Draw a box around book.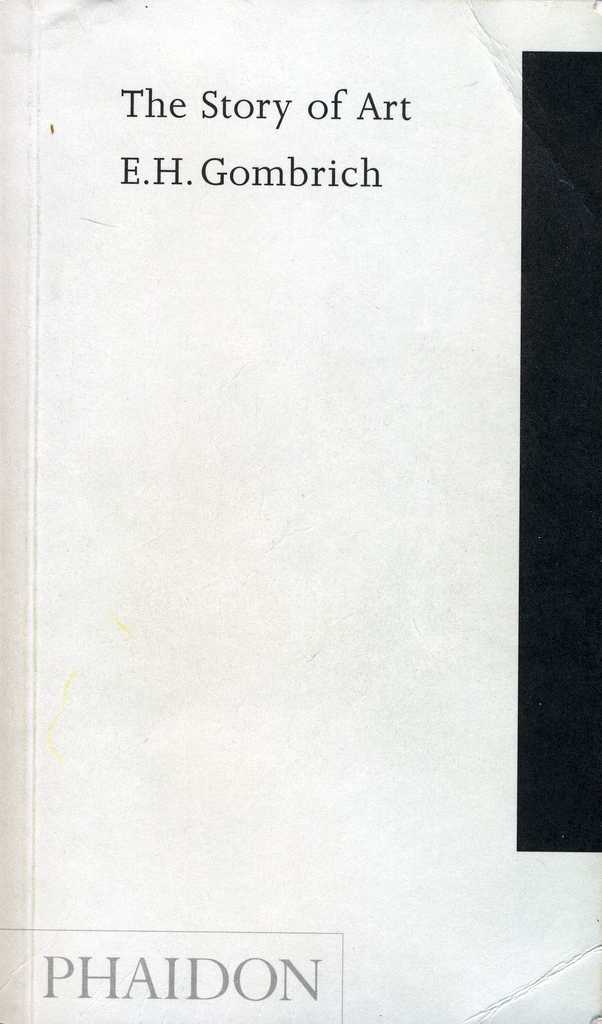
detection(0, 1, 601, 1023).
